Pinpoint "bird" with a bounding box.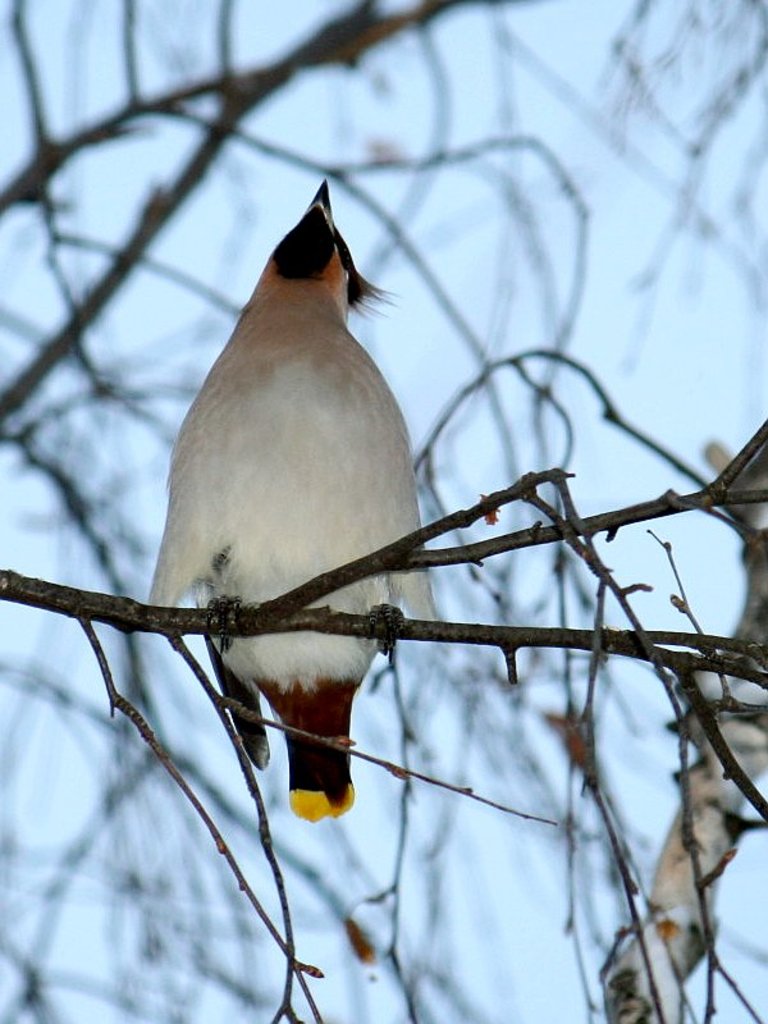
(133,188,436,846).
